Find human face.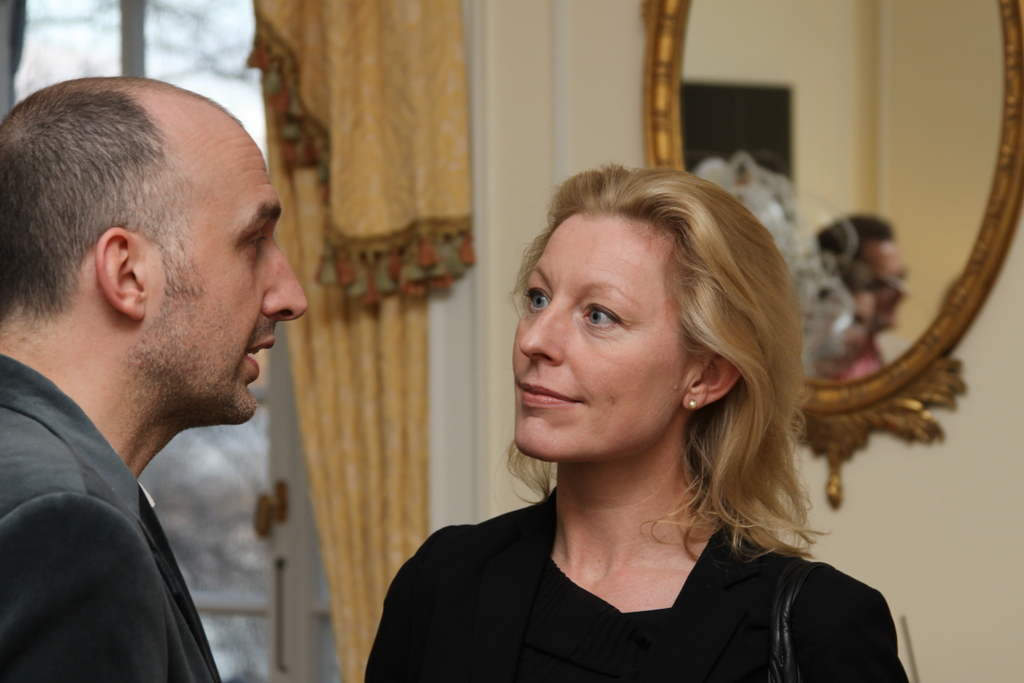
select_region(511, 215, 681, 462).
